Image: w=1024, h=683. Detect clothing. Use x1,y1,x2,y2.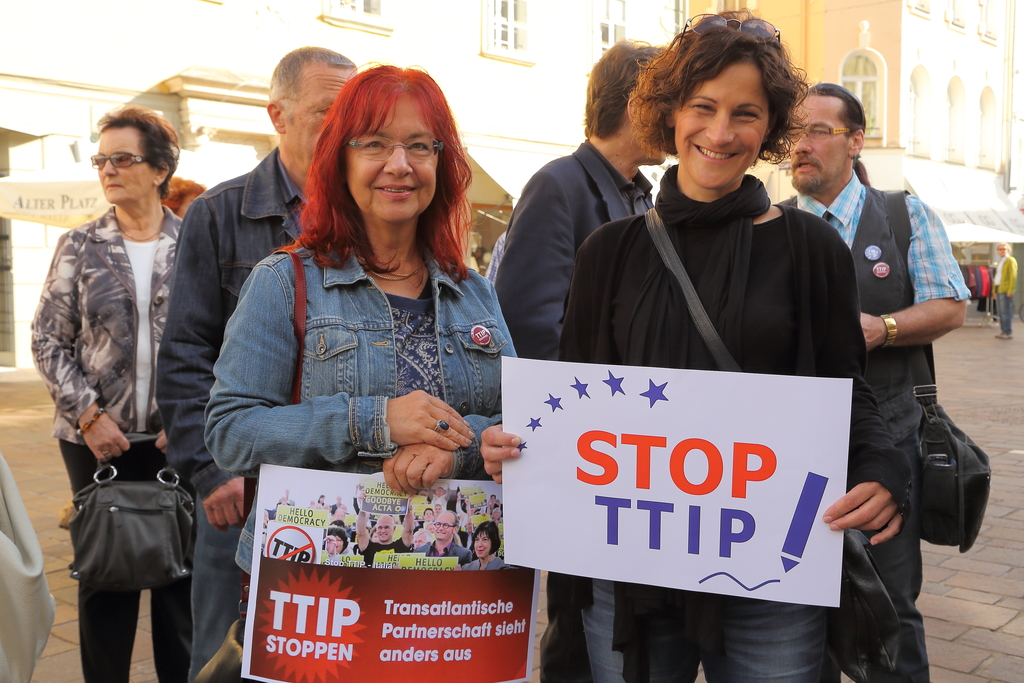
996,252,1023,336.
